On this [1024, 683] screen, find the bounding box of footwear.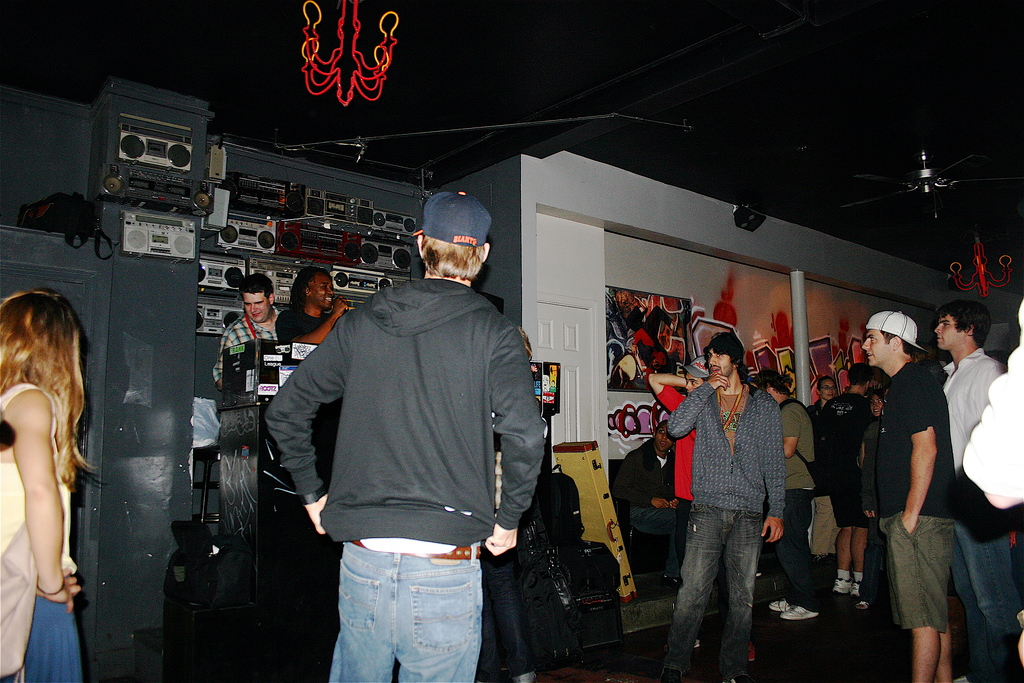
Bounding box: (left=771, top=595, right=801, bottom=609).
